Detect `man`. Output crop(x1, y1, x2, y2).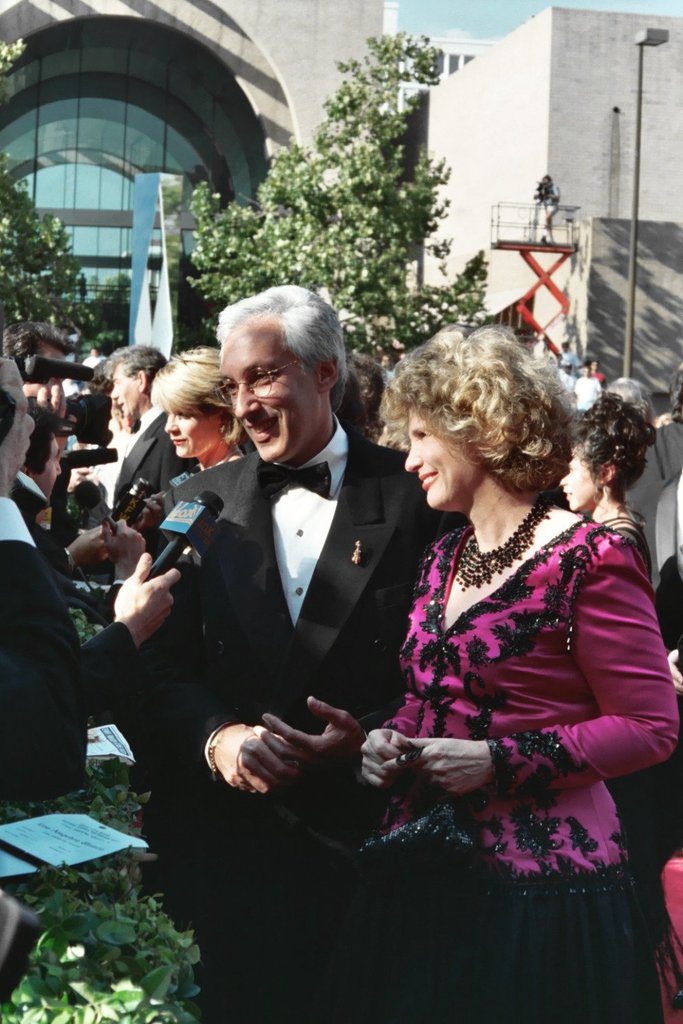
crop(158, 288, 431, 929).
